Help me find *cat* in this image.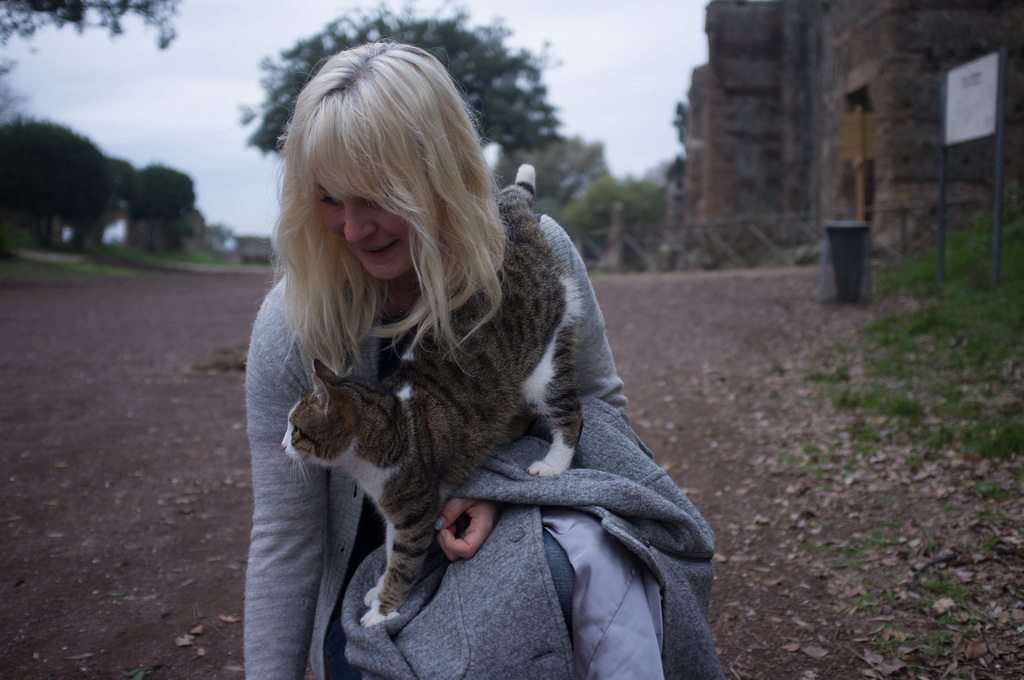
Found it: [280, 163, 580, 626].
